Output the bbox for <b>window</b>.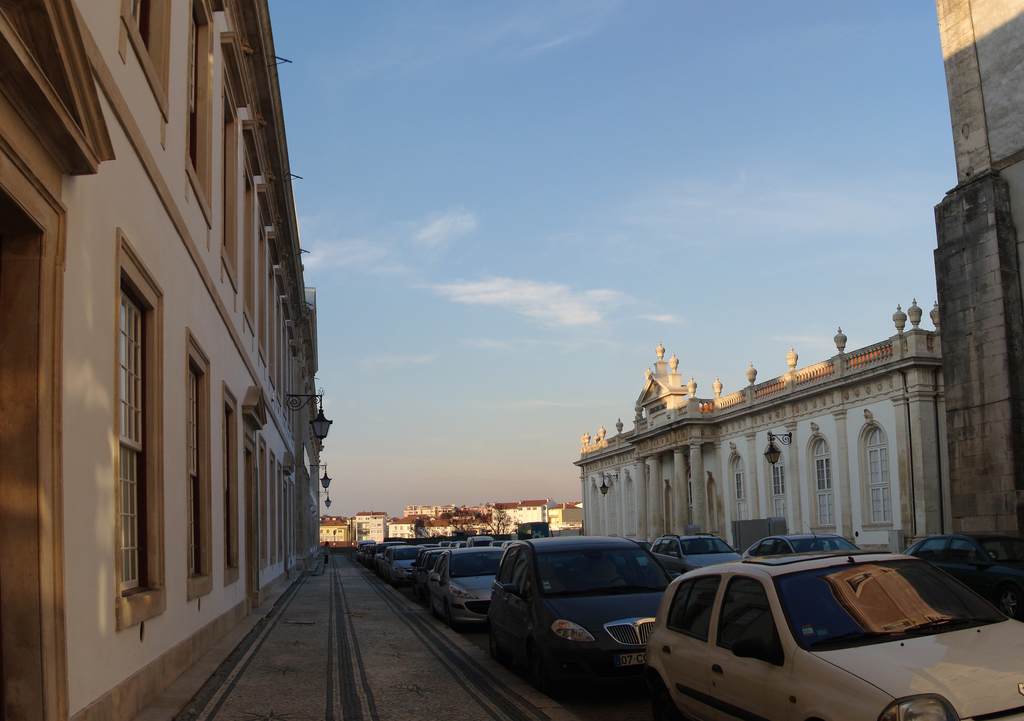
crop(591, 479, 601, 537).
